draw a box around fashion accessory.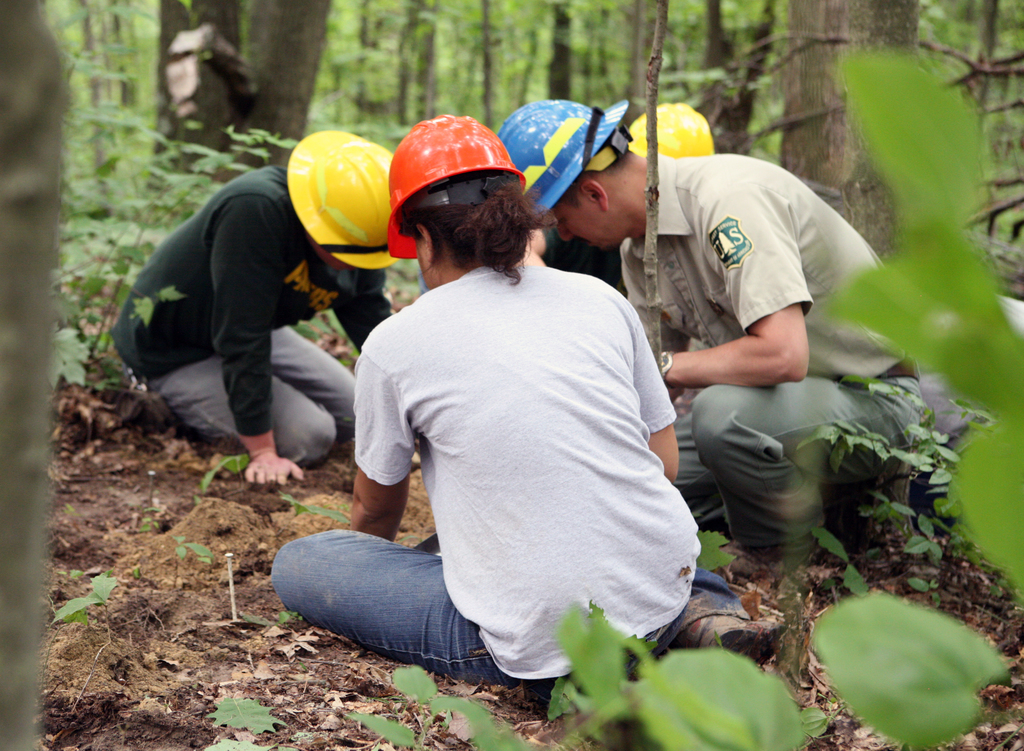
Rect(681, 616, 791, 667).
